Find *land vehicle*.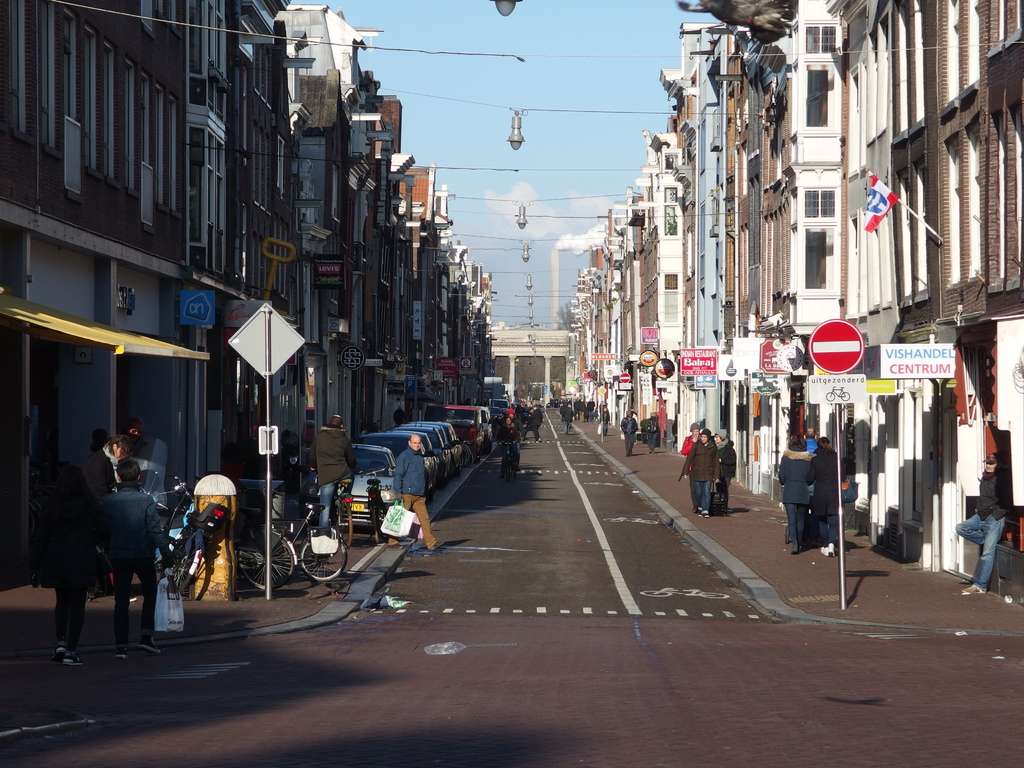
[155,476,227,595].
